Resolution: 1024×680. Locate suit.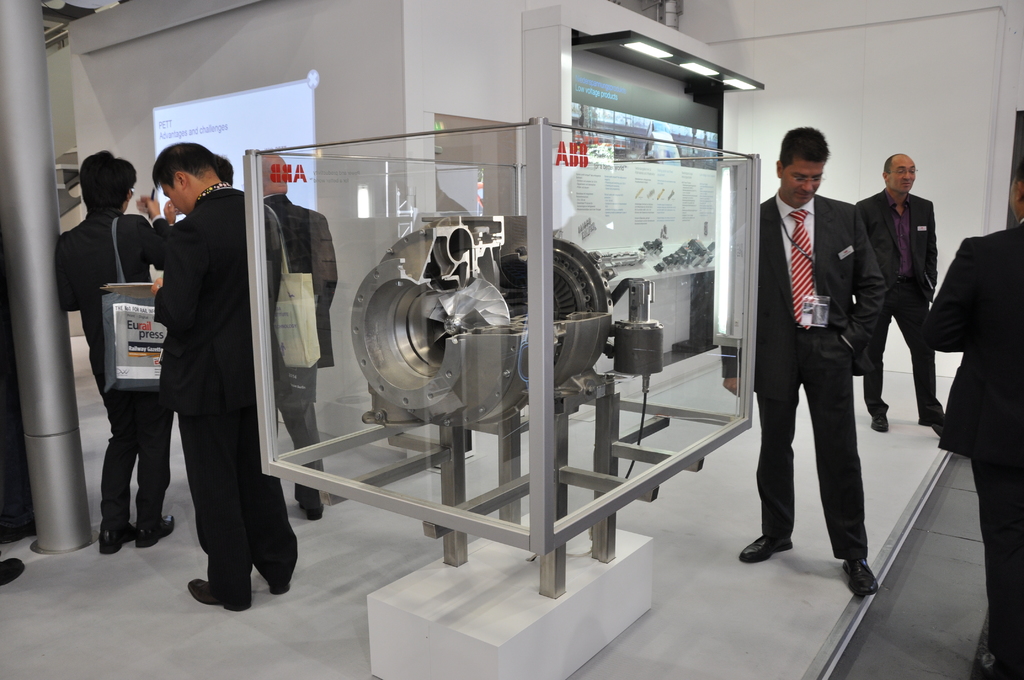
{"x1": 717, "y1": 190, "x2": 893, "y2": 562}.
